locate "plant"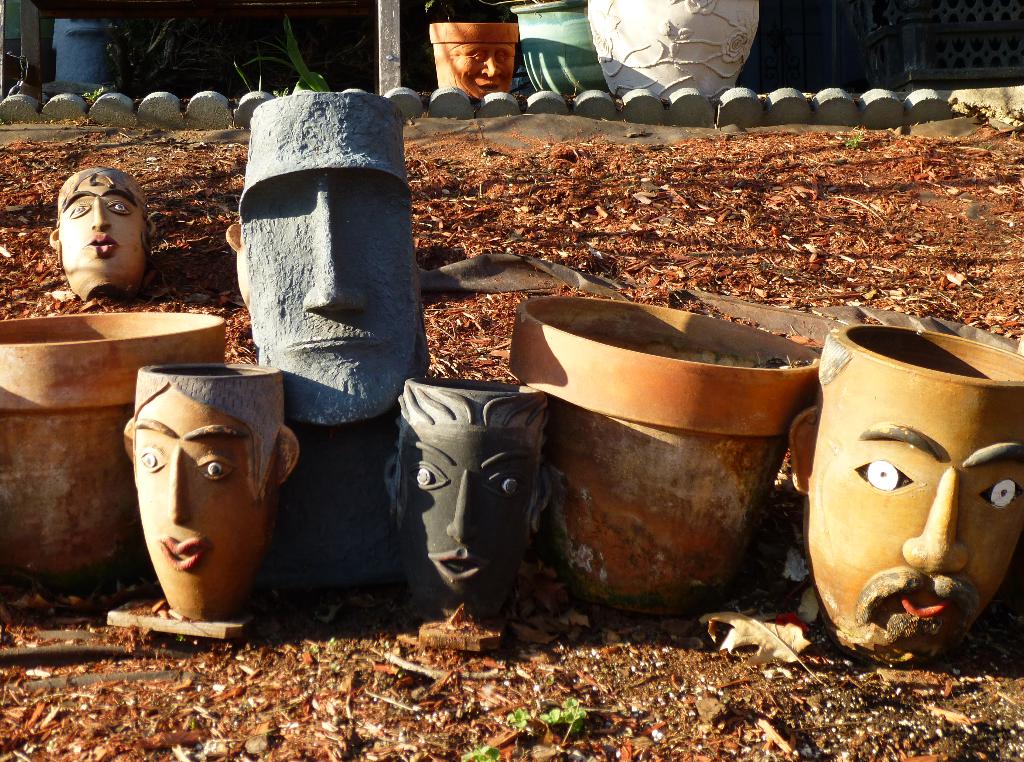
(left=511, top=706, right=535, bottom=729)
